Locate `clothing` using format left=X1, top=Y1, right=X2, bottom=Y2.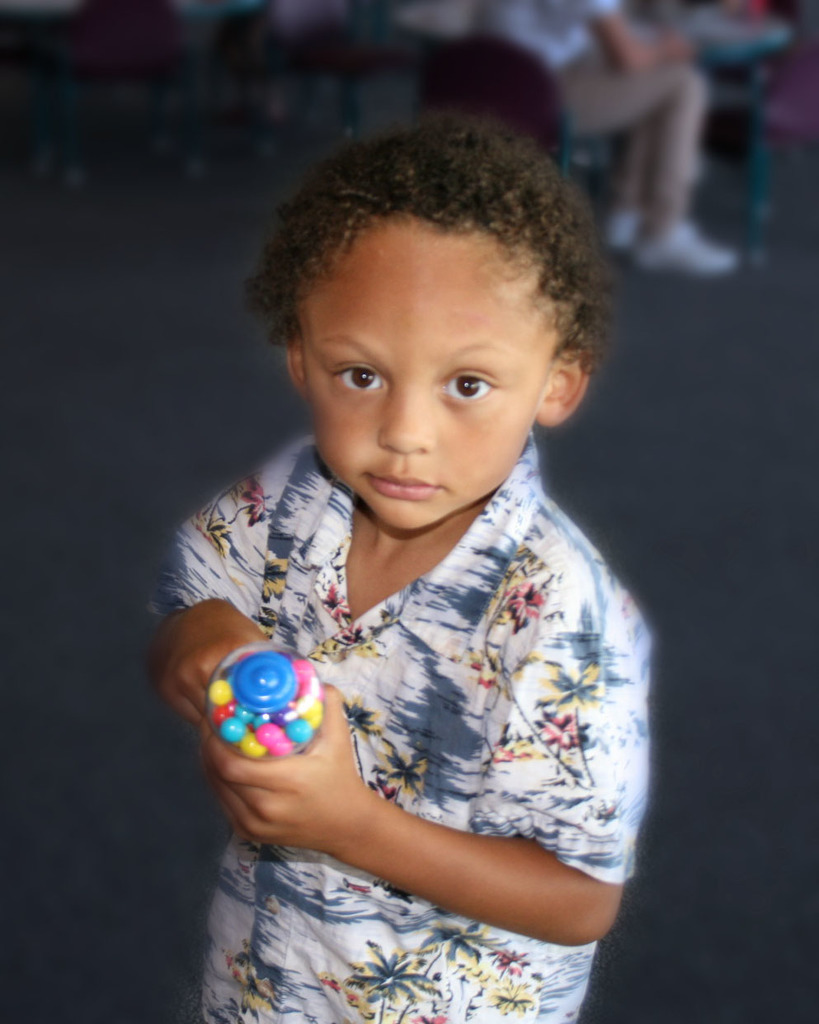
left=172, top=377, right=661, bottom=964.
